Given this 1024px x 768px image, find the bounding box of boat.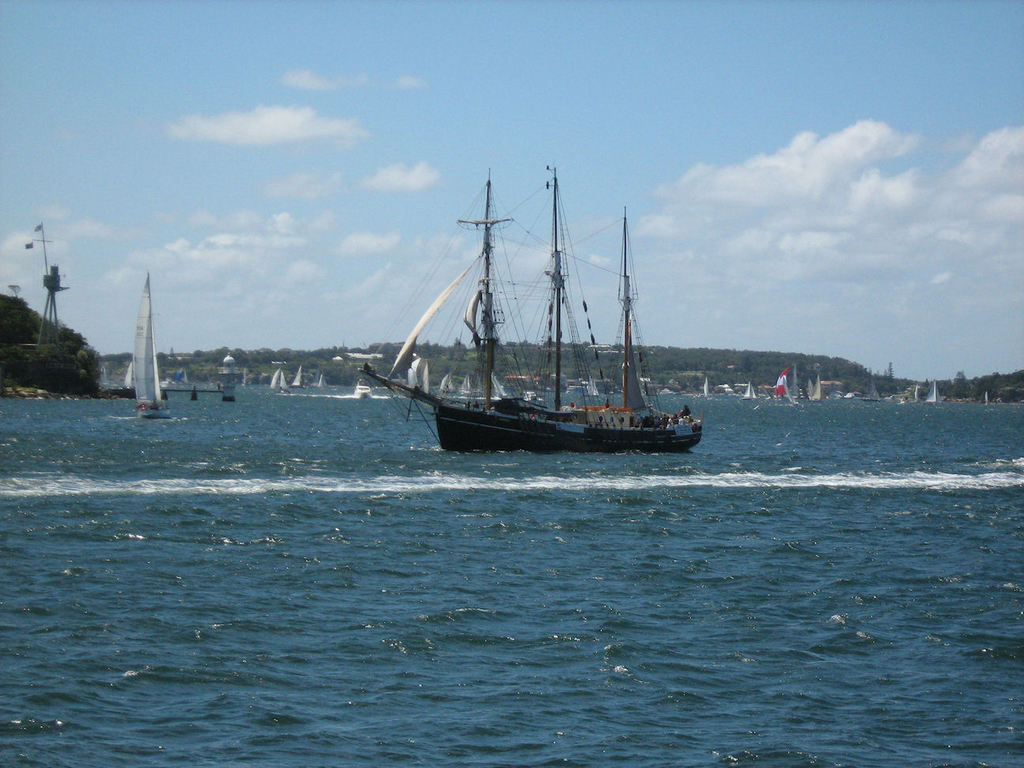
[left=280, top=370, right=292, bottom=395].
